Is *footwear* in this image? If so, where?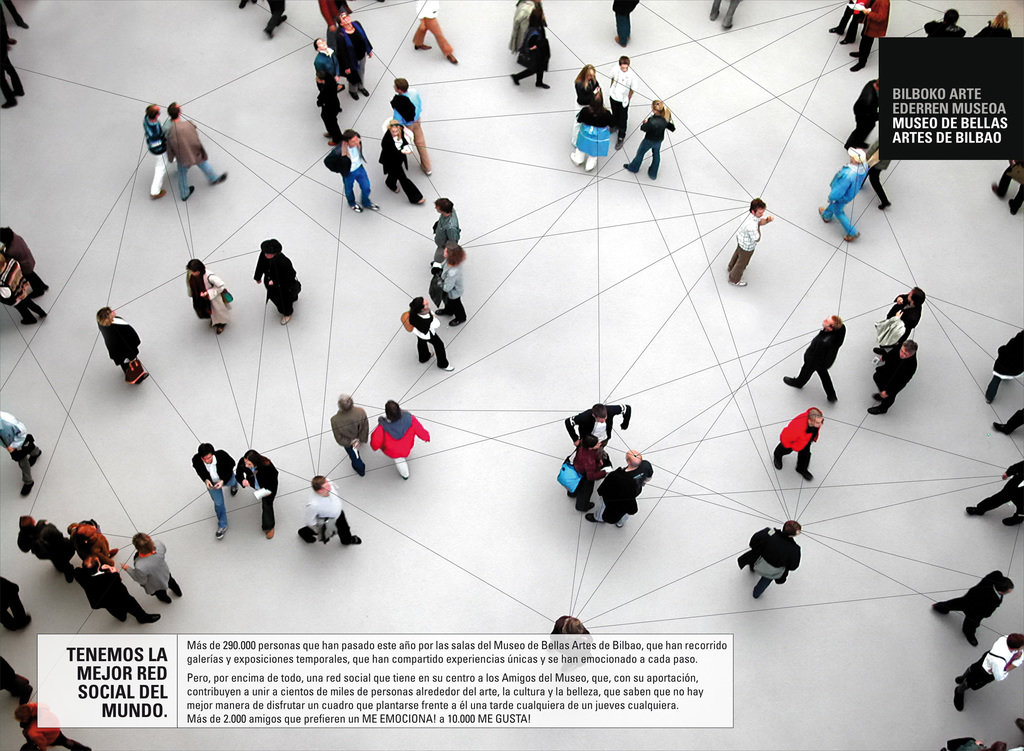
Yes, at pyautogui.locateOnScreen(181, 184, 196, 204).
